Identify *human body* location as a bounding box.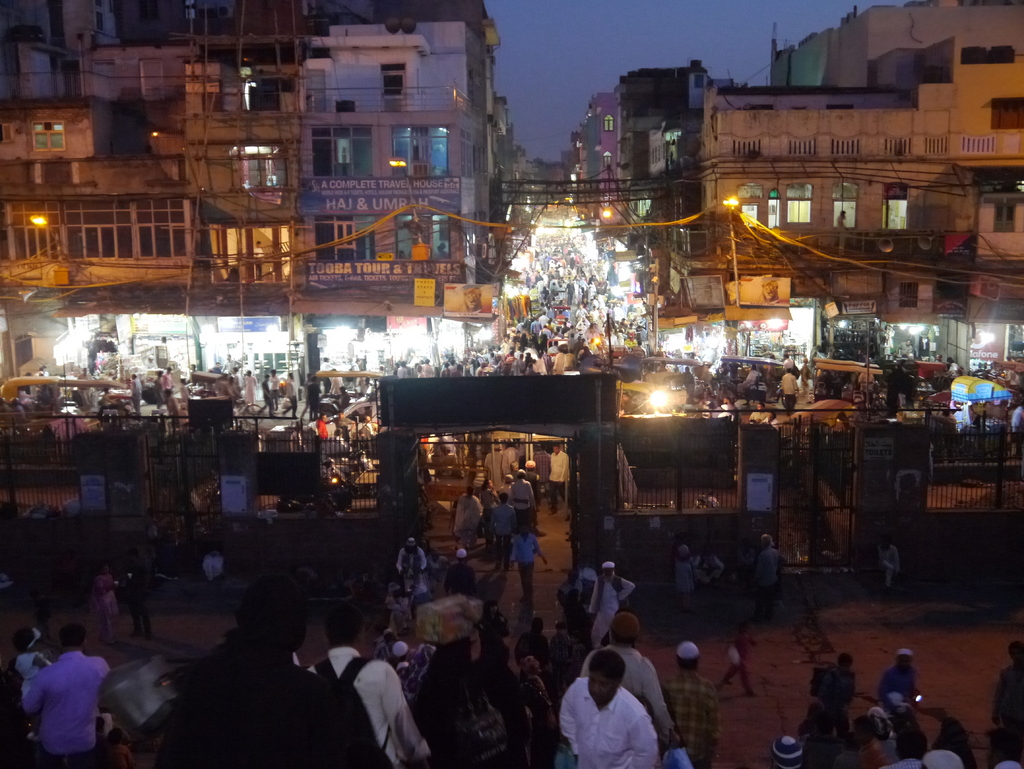
left=392, top=530, right=429, bottom=599.
